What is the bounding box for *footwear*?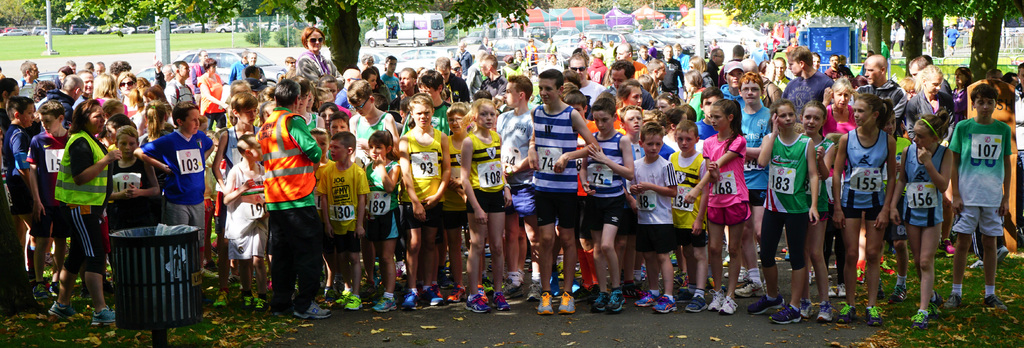
(856, 305, 886, 321).
